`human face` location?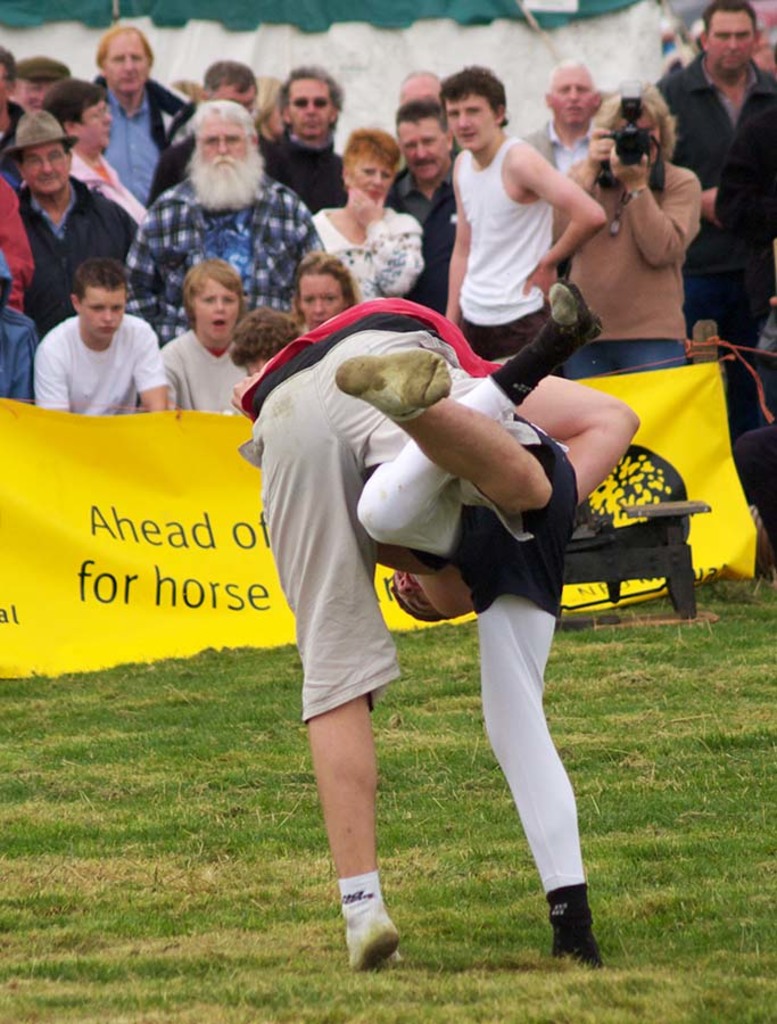
<box>289,79,333,133</box>
